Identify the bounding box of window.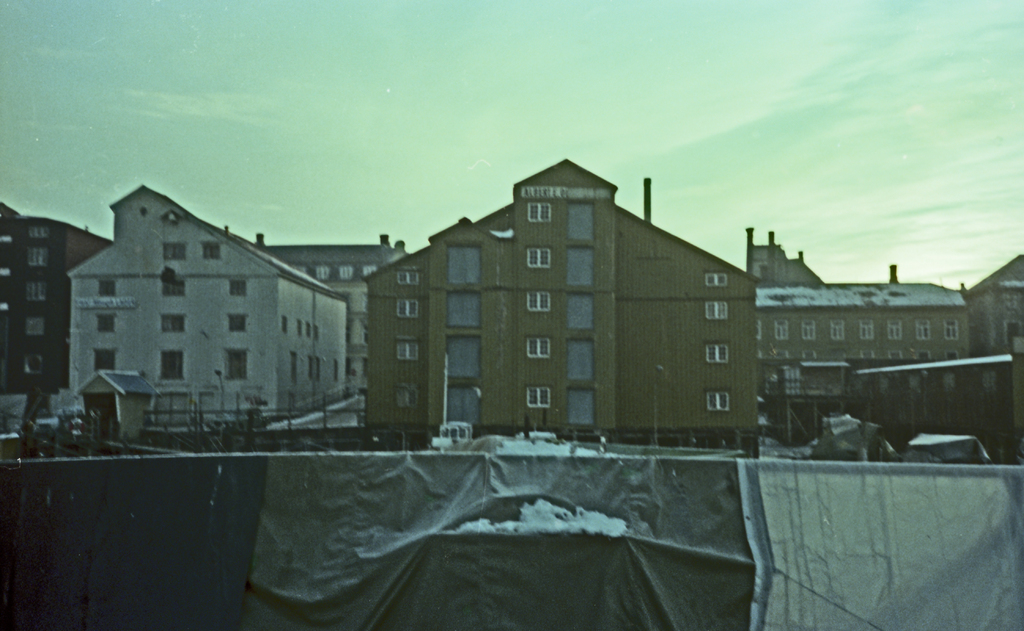
[1005,294,1022,309].
